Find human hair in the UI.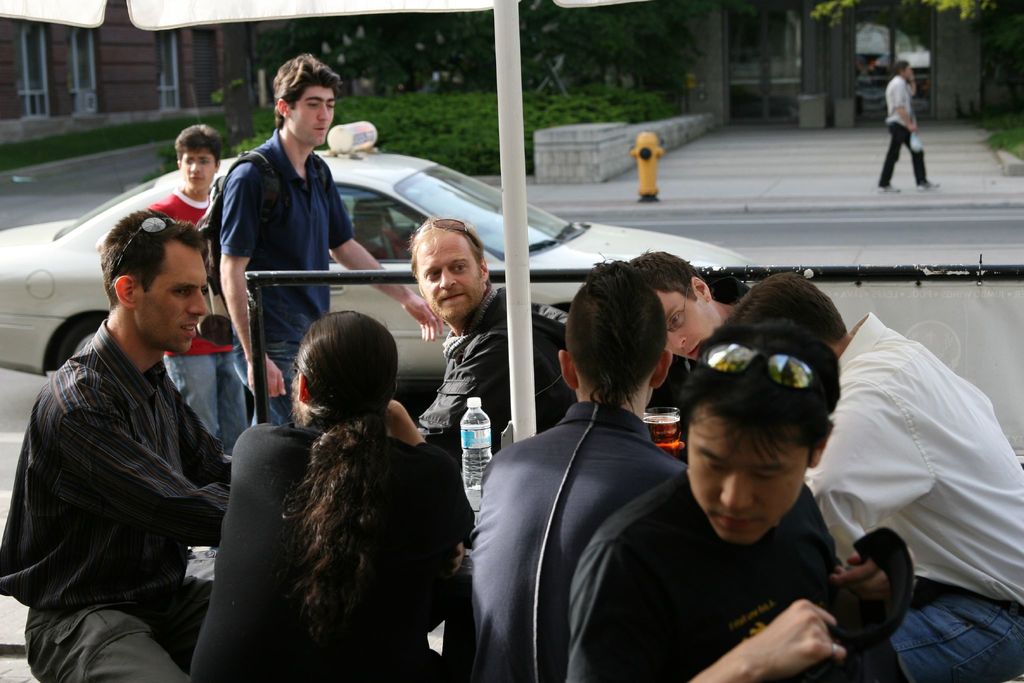
UI element at <bbox>893, 58, 910, 69</bbox>.
